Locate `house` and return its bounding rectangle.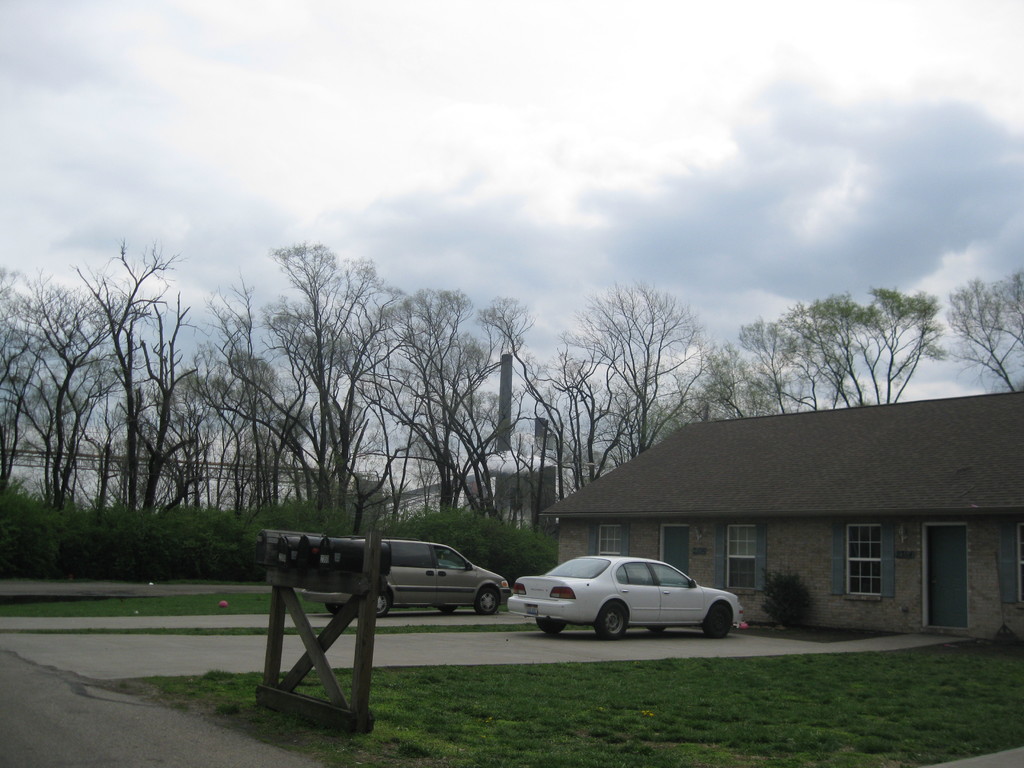
{"left": 538, "top": 387, "right": 1023, "bottom": 657}.
